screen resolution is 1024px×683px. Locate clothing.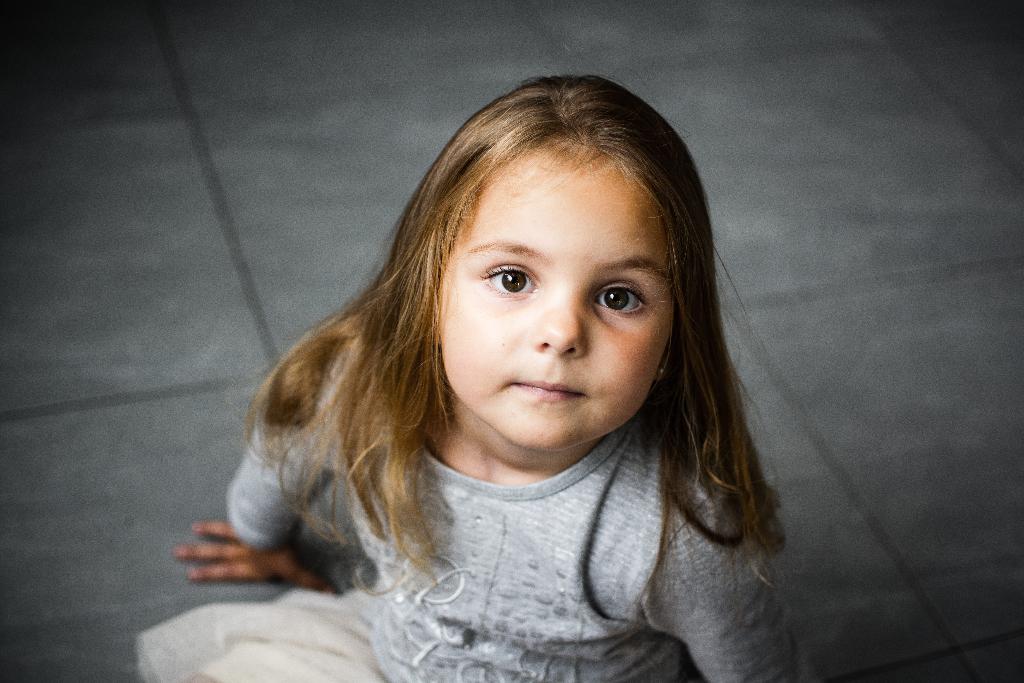
detection(125, 295, 810, 682).
